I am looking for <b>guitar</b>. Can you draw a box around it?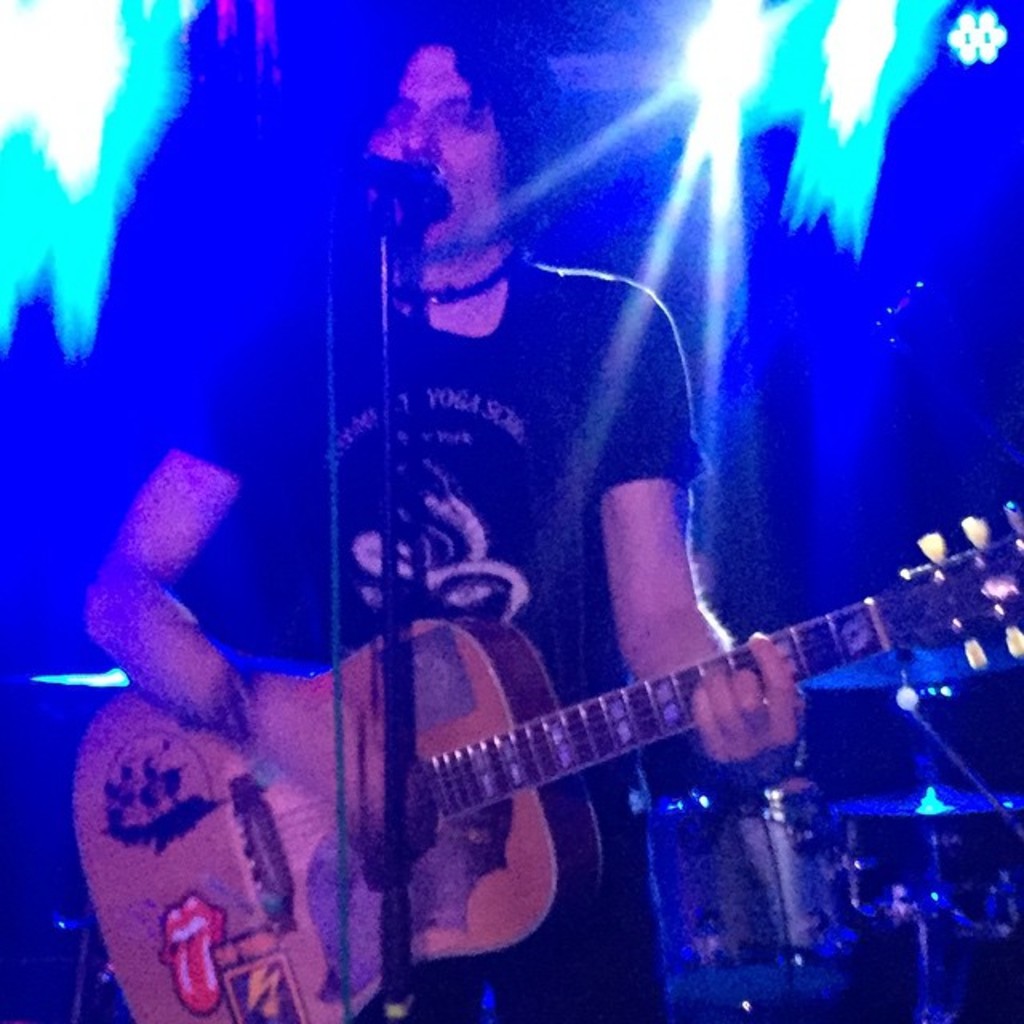
Sure, the bounding box is region(66, 496, 1022, 1022).
